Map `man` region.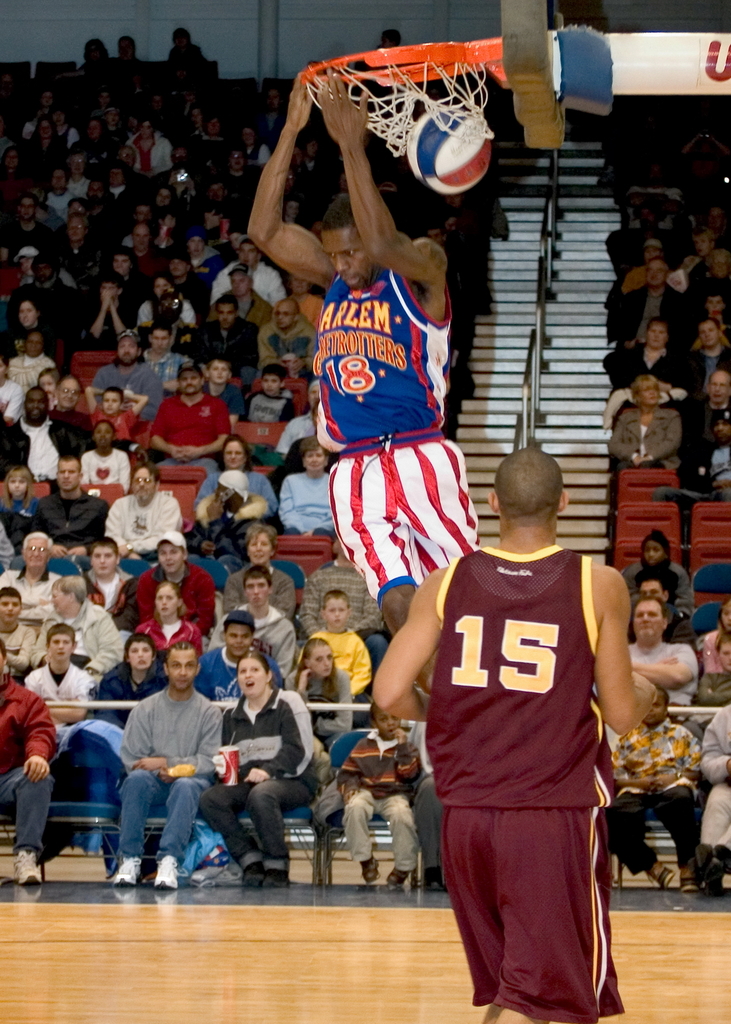
Mapped to bbox=(32, 455, 109, 557).
